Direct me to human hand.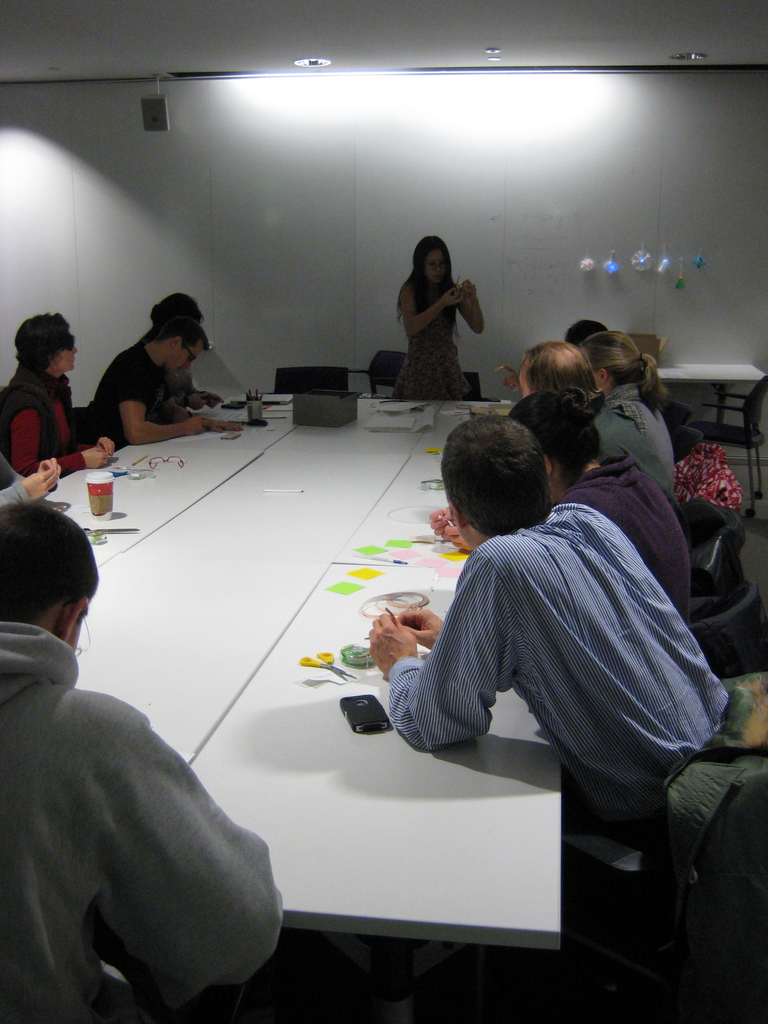
Direction: [x1=19, y1=467, x2=60, y2=503].
